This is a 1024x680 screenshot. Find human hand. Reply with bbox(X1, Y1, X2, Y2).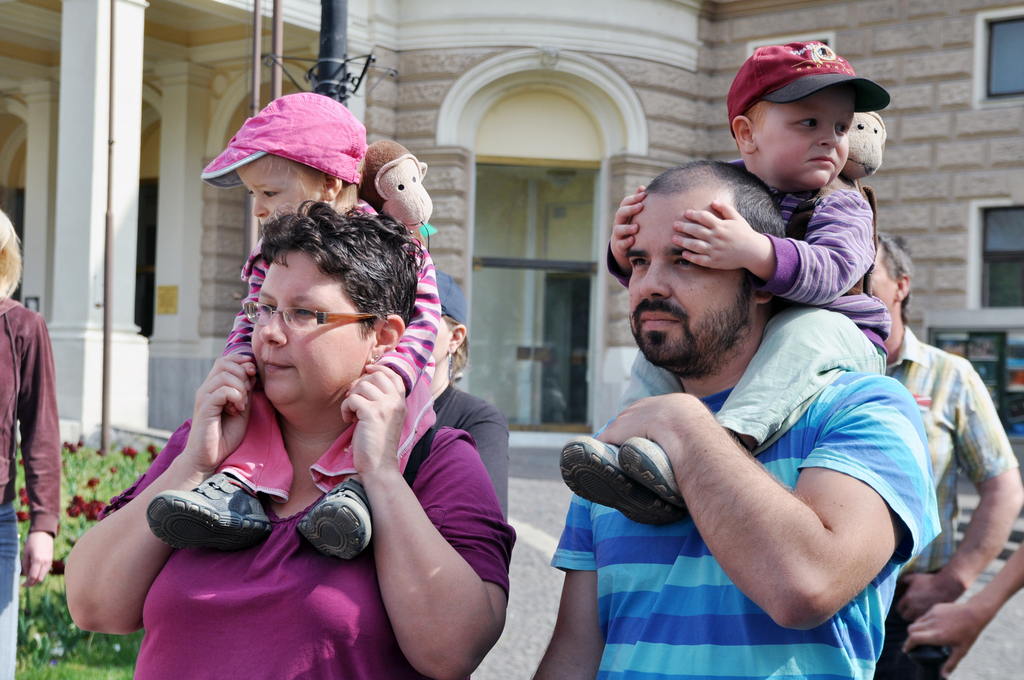
bbox(223, 358, 259, 417).
